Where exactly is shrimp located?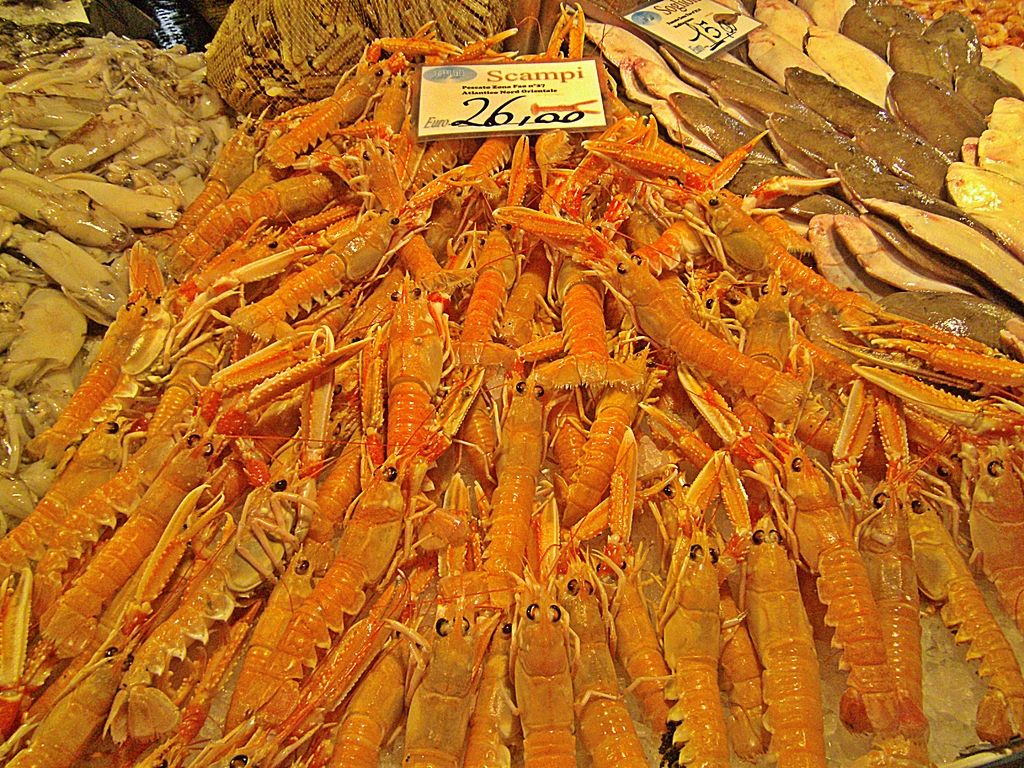
Its bounding box is {"x1": 43, "y1": 440, "x2": 216, "y2": 662}.
